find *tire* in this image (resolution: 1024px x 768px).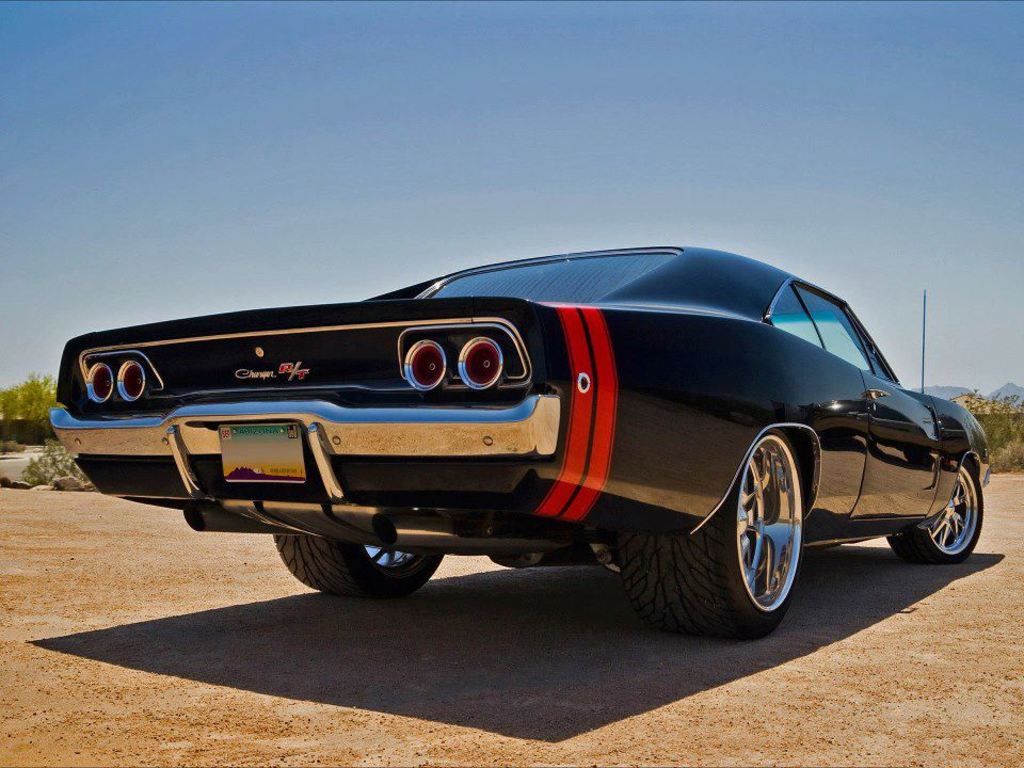
{"x1": 701, "y1": 430, "x2": 815, "y2": 636}.
